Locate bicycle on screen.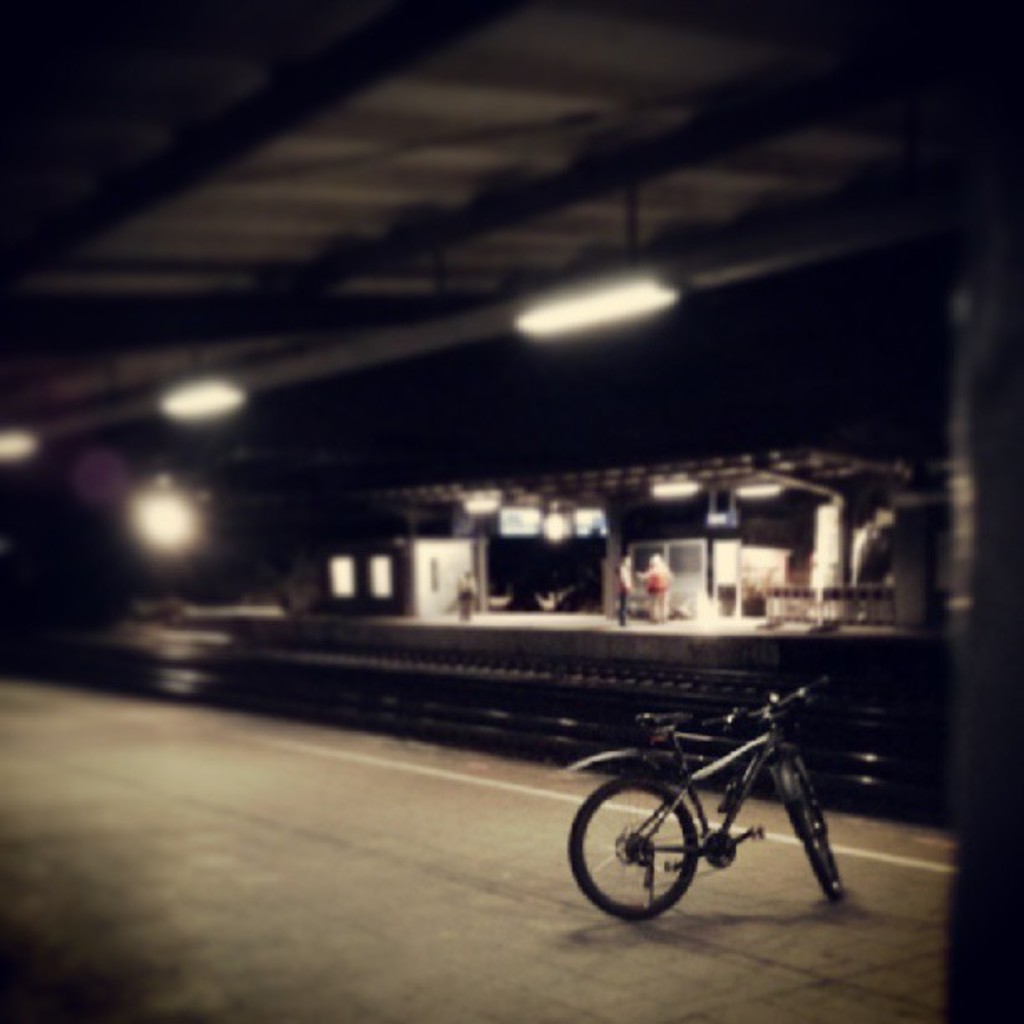
On screen at x1=567 y1=668 x2=865 y2=932.
